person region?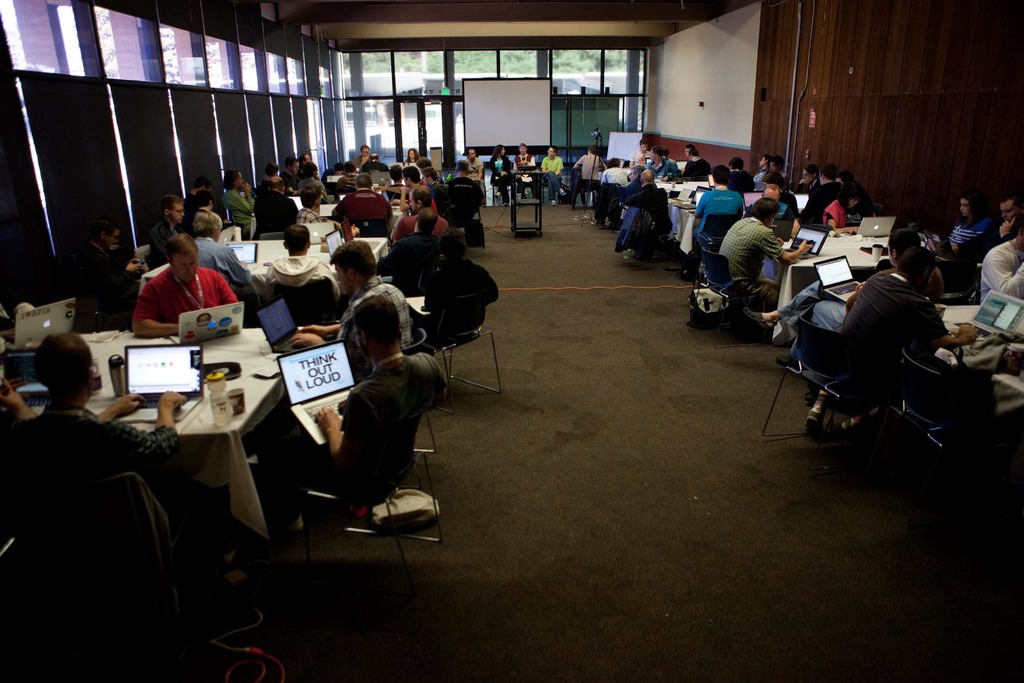
(left=716, top=200, right=810, bottom=291)
